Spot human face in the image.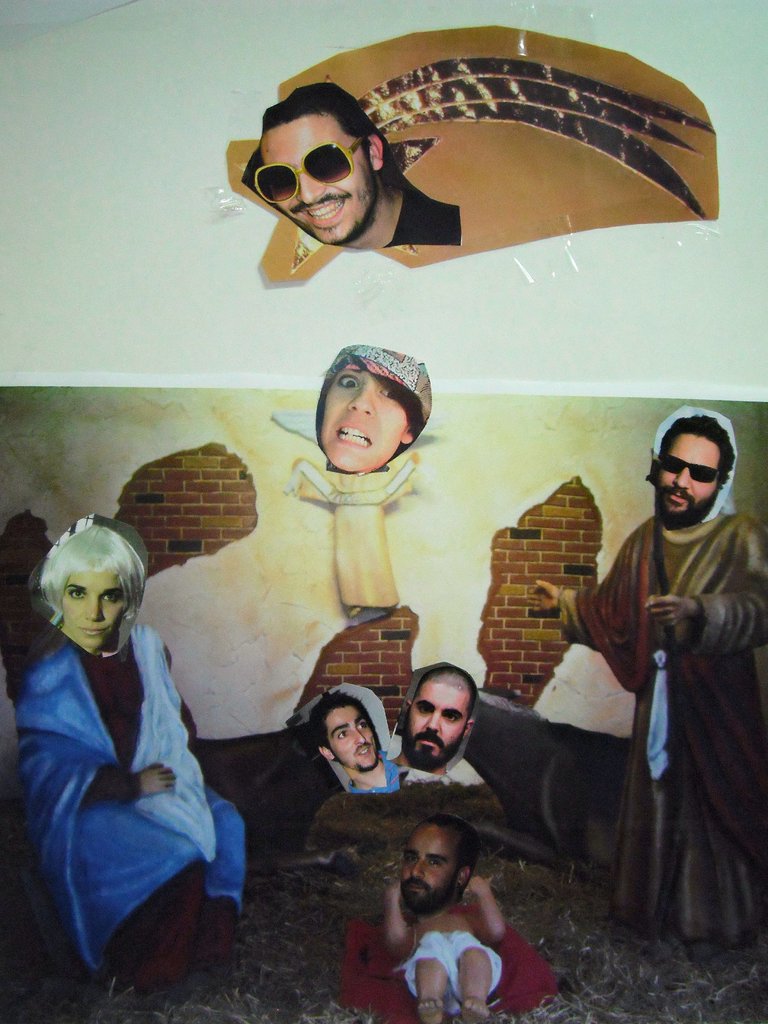
human face found at <bbox>334, 707, 381, 767</bbox>.
